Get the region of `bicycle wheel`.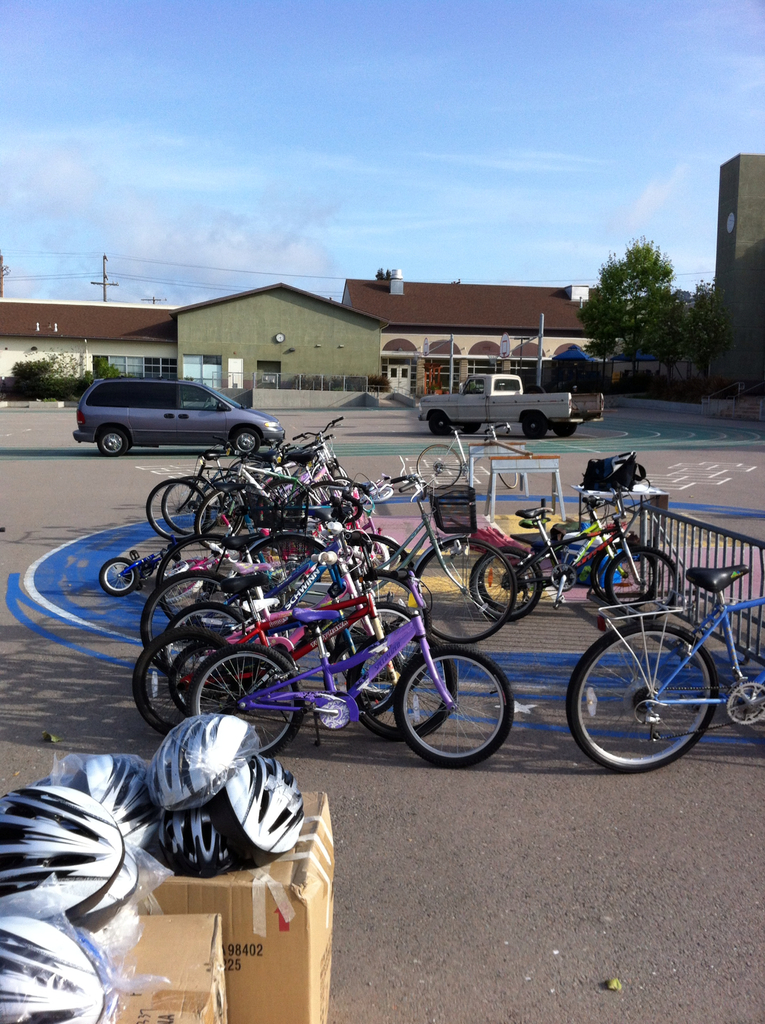
BBox(392, 643, 519, 768).
